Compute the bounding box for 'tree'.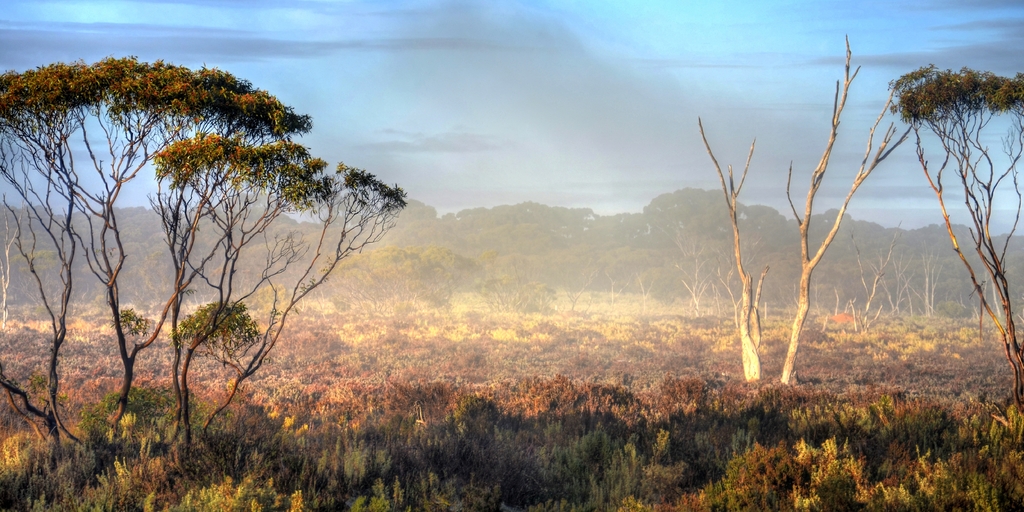
(703,32,932,383).
